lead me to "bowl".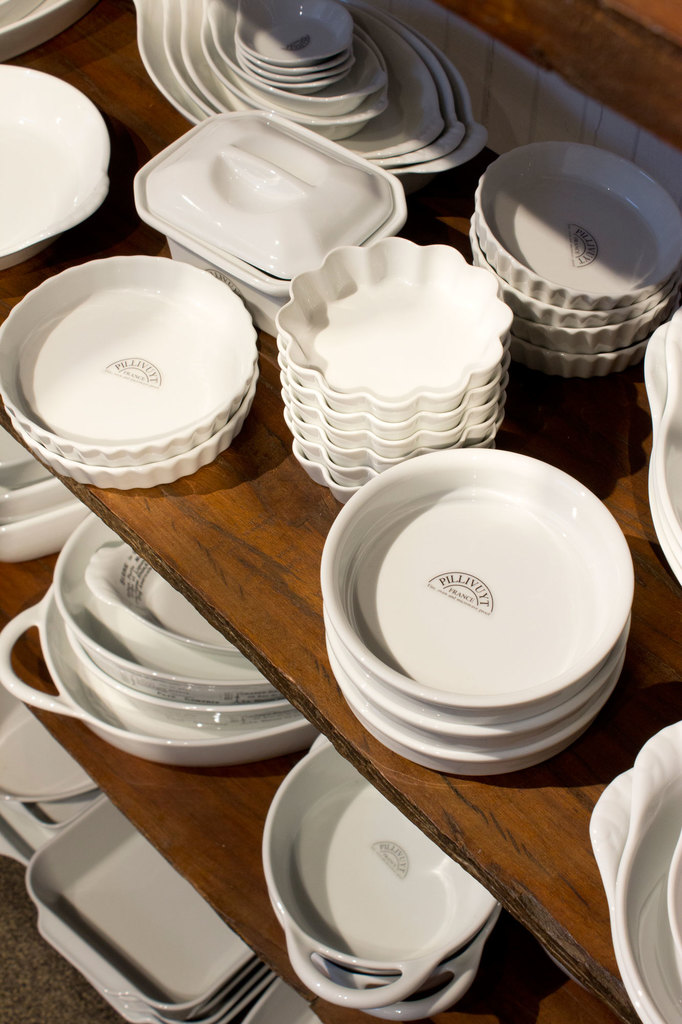
Lead to x1=472 y1=137 x2=681 y2=310.
